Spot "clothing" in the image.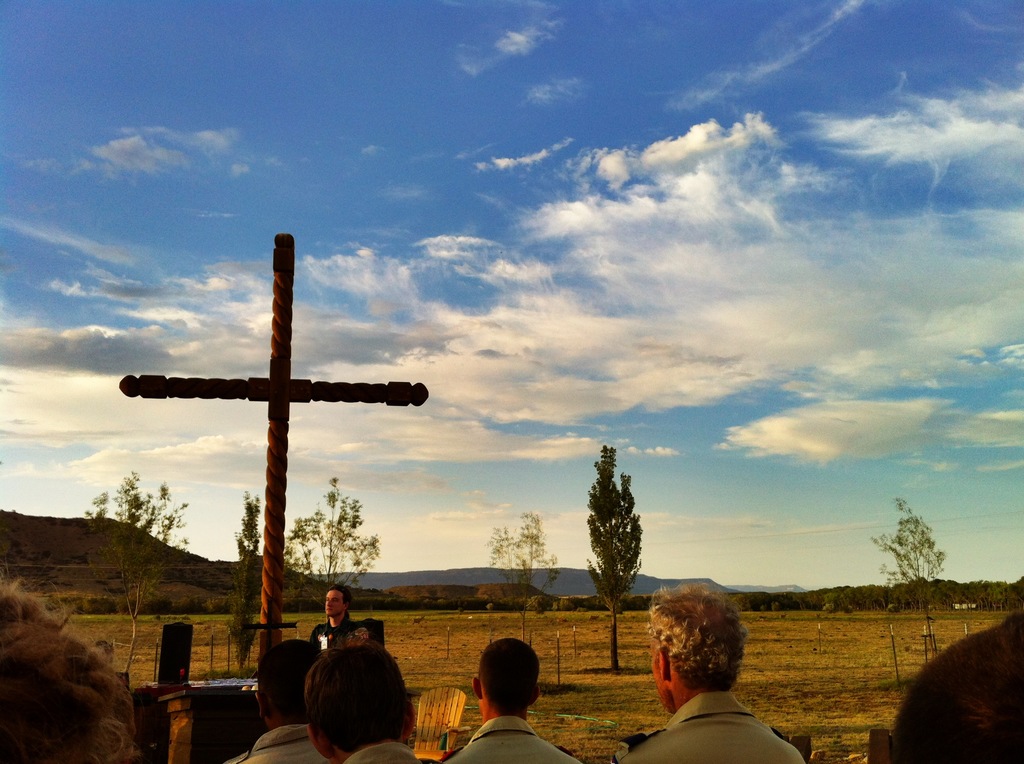
"clothing" found at 622:692:805:761.
